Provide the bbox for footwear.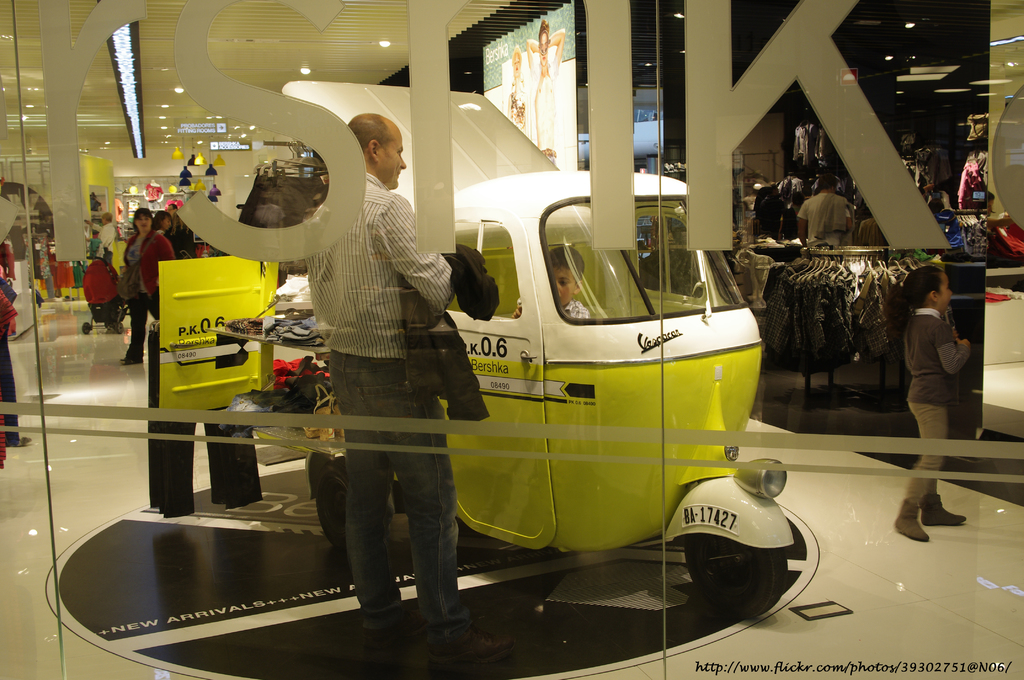
893, 499, 928, 543.
